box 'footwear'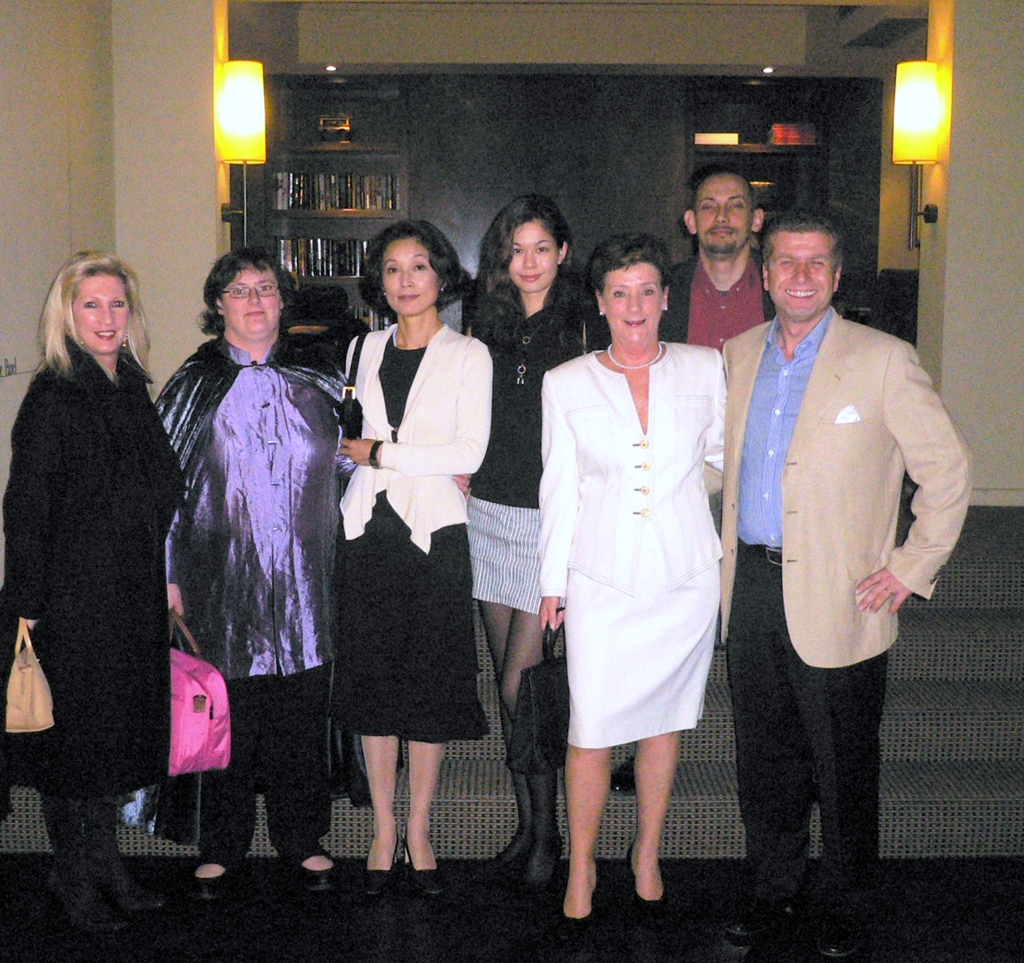
[361, 834, 396, 890]
